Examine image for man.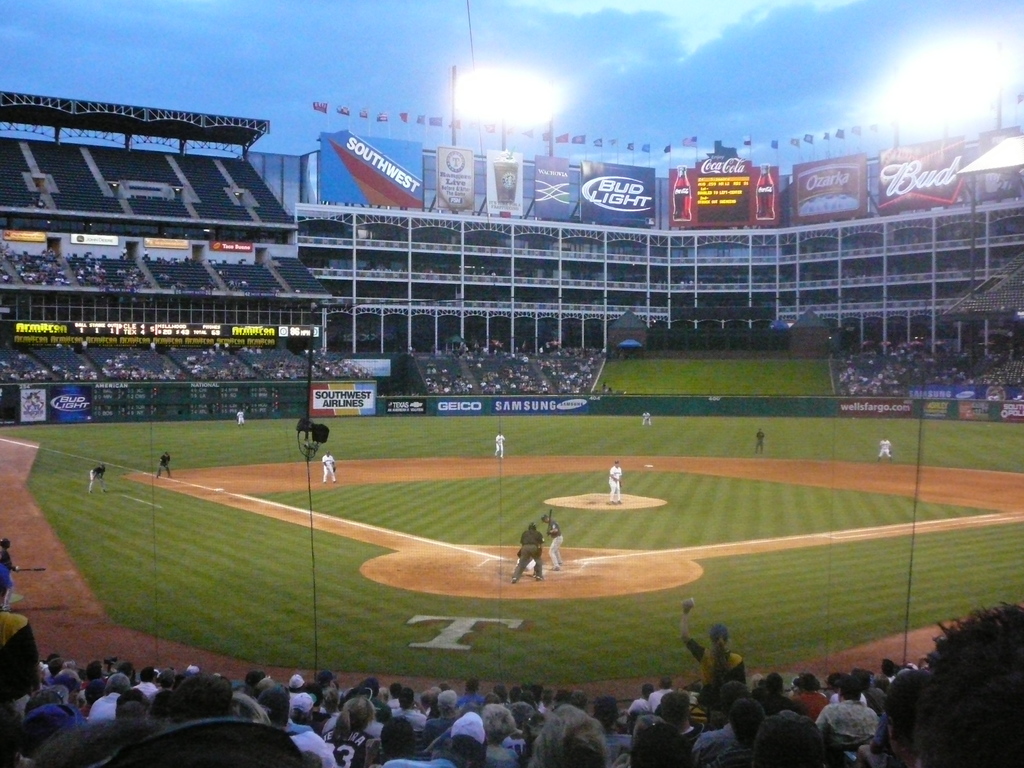
Examination result: pyautogui.locateOnScreen(79, 339, 87, 355).
